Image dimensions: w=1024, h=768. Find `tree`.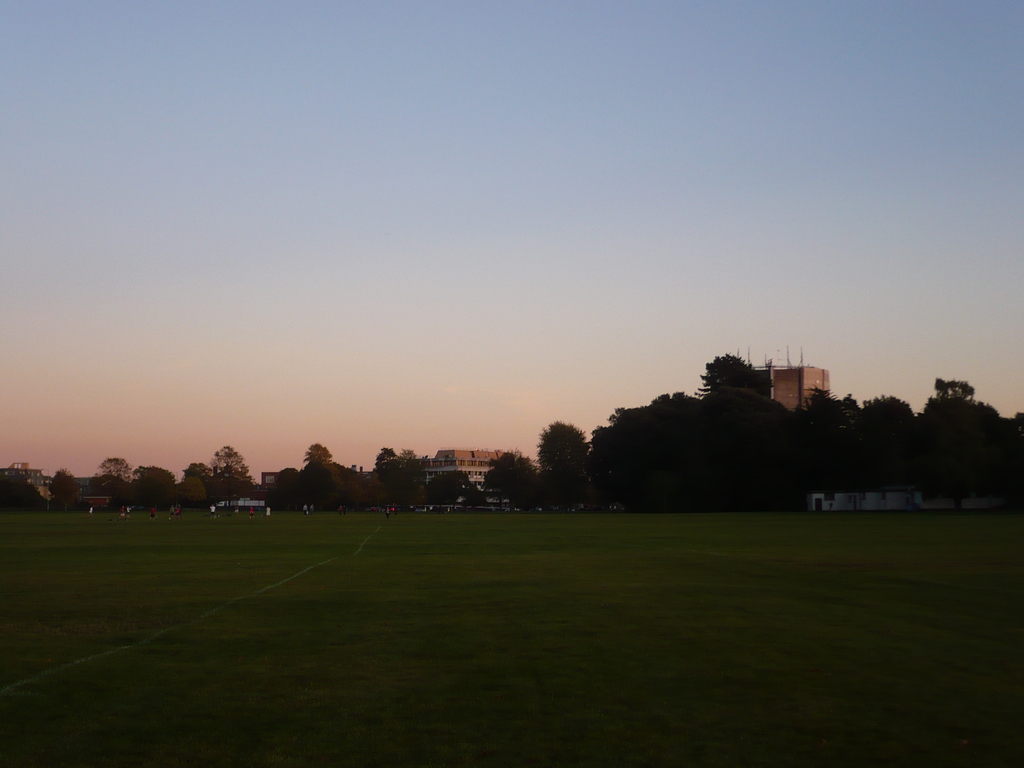
region(527, 413, 607, 505).
